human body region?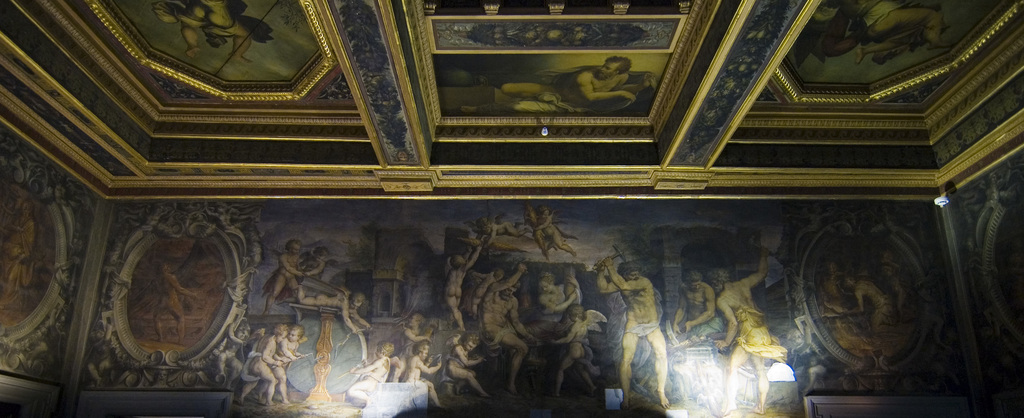
x1=133, y1=259, x2=198, y2=339
